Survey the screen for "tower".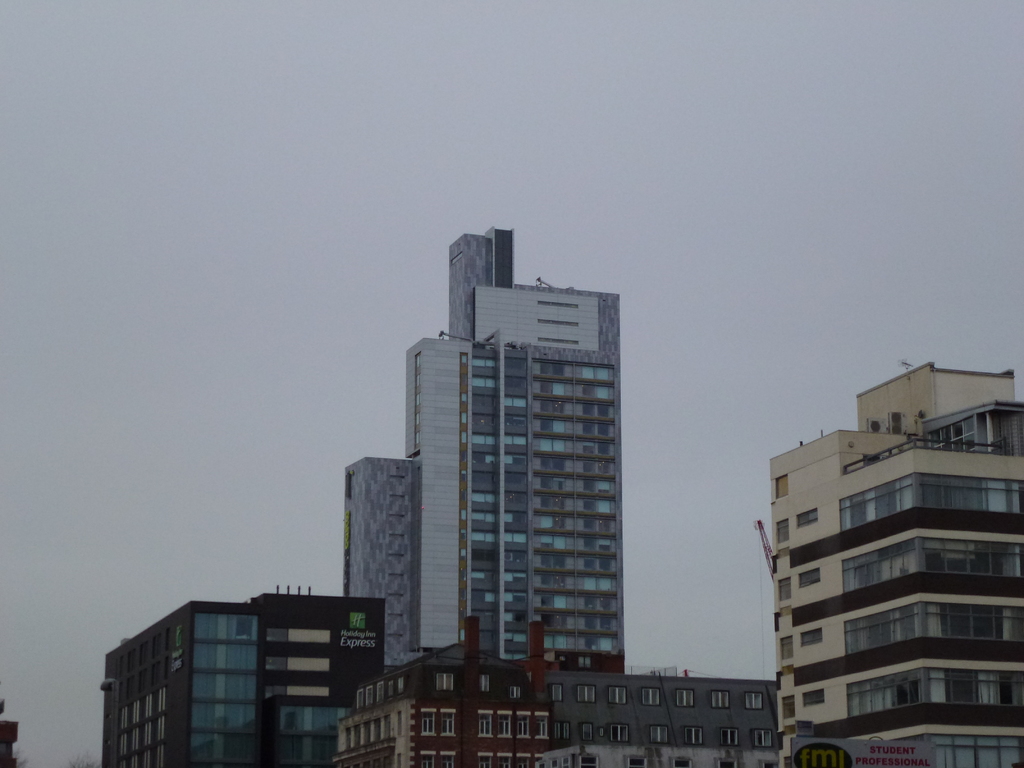
Survey found: [x1=760, y1=340, x2=1018, y2=610].
